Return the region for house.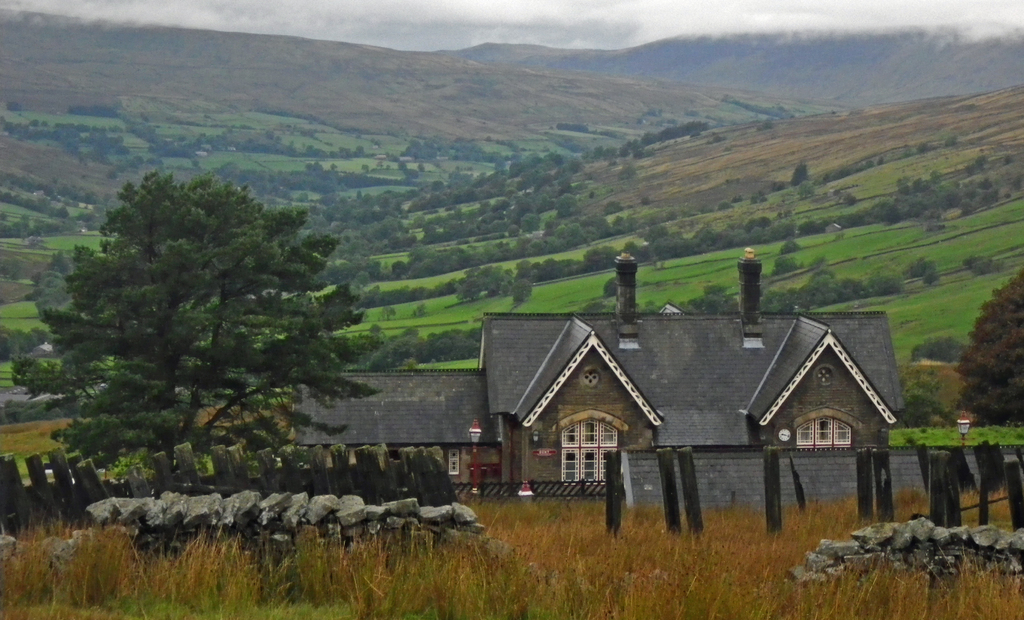
box=[191, 208, 884, 531].
